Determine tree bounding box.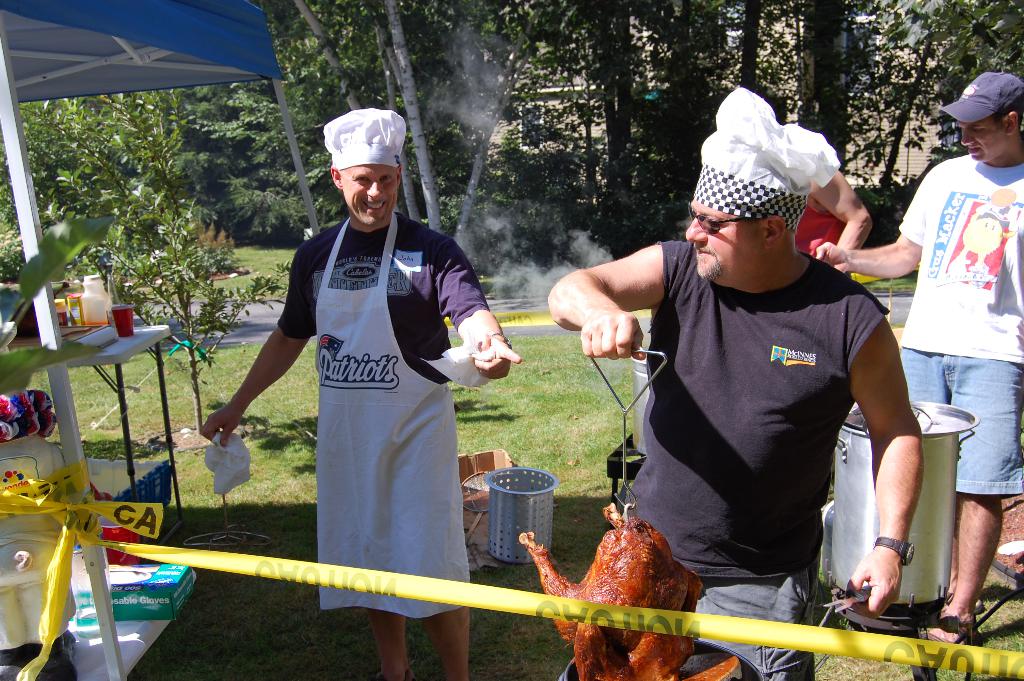
Determined: pyautogui.locateOnScreen(806, 0, 1023, 256).
